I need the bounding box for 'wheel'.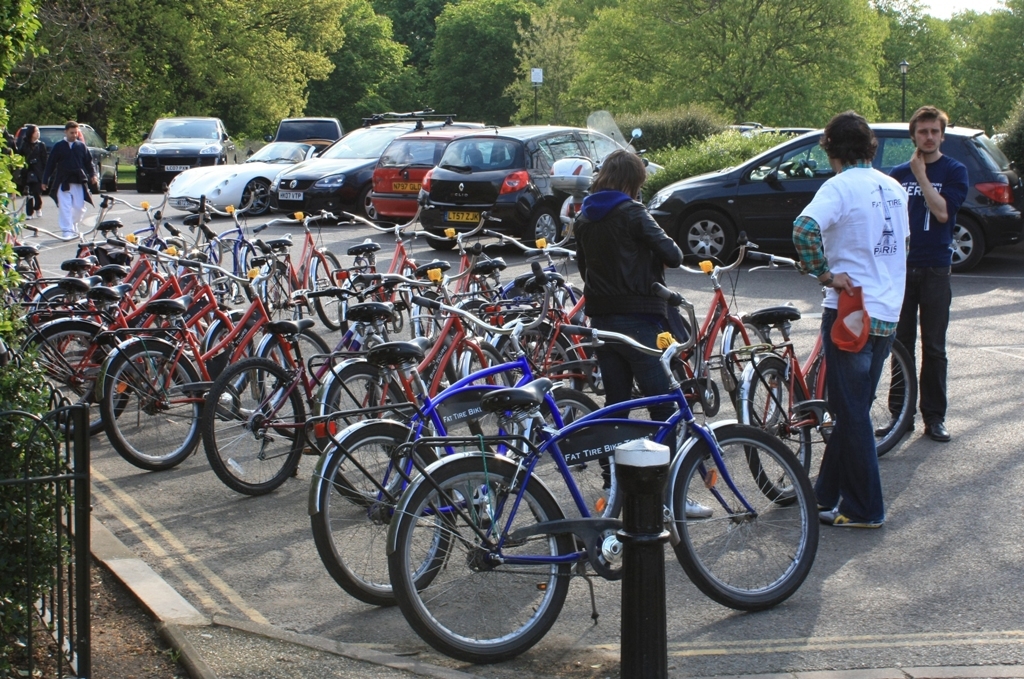
Here it is: pyautogui.locateOnScreen(17, 322, 134, 437).
